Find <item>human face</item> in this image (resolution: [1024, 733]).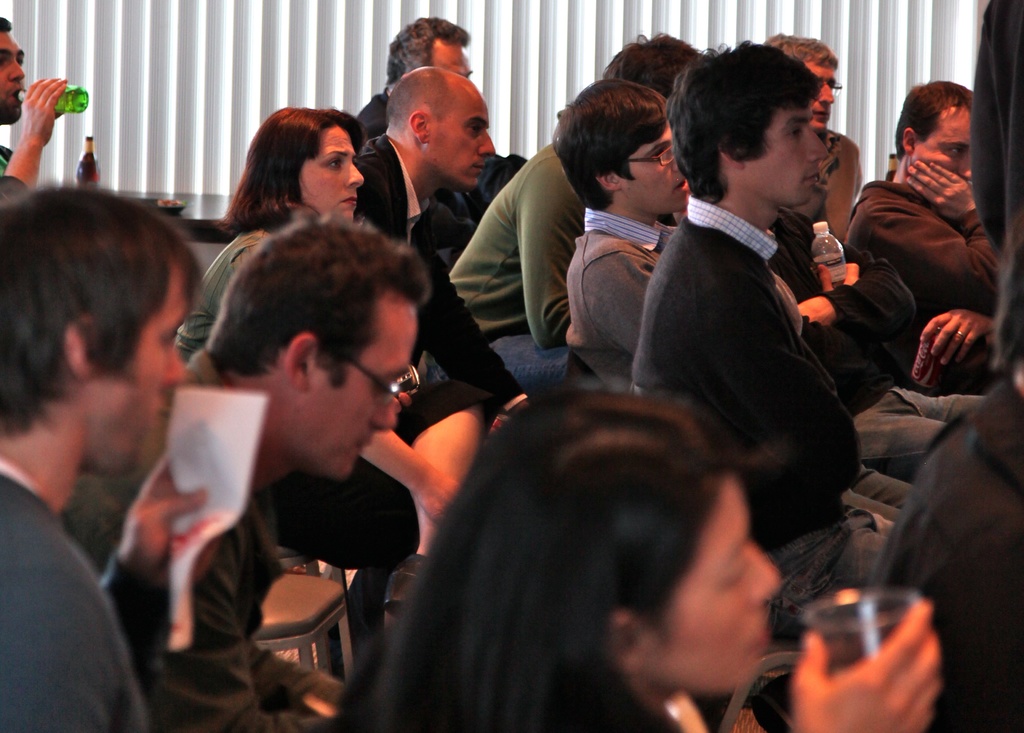
crop(304, 307, 412, 483).
